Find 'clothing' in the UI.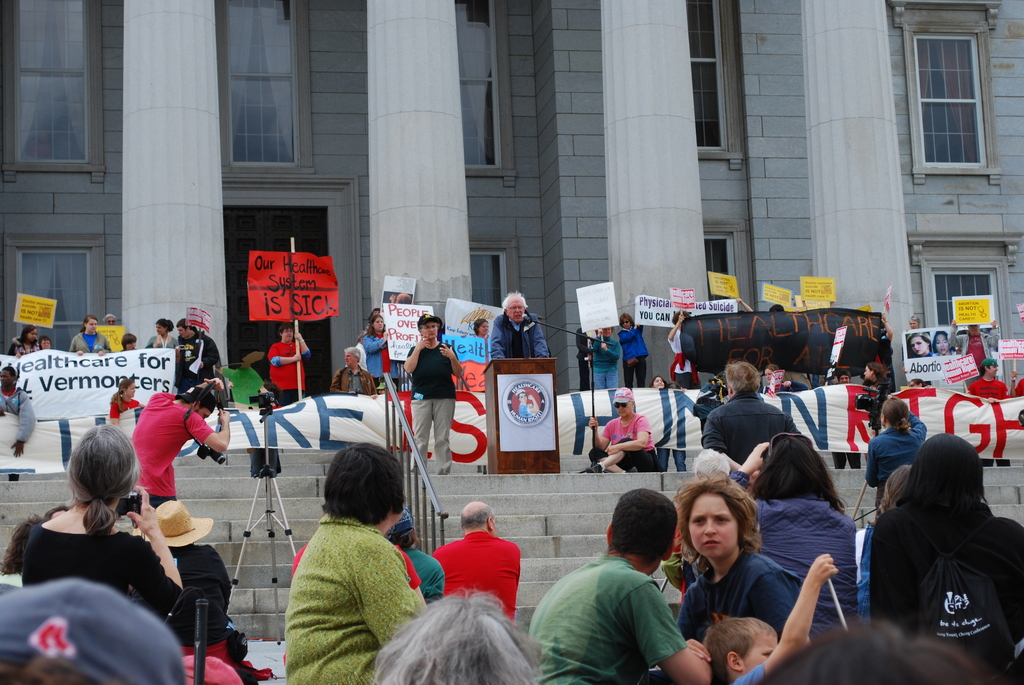
UI element at select_region(17, 510, 185, 625).
